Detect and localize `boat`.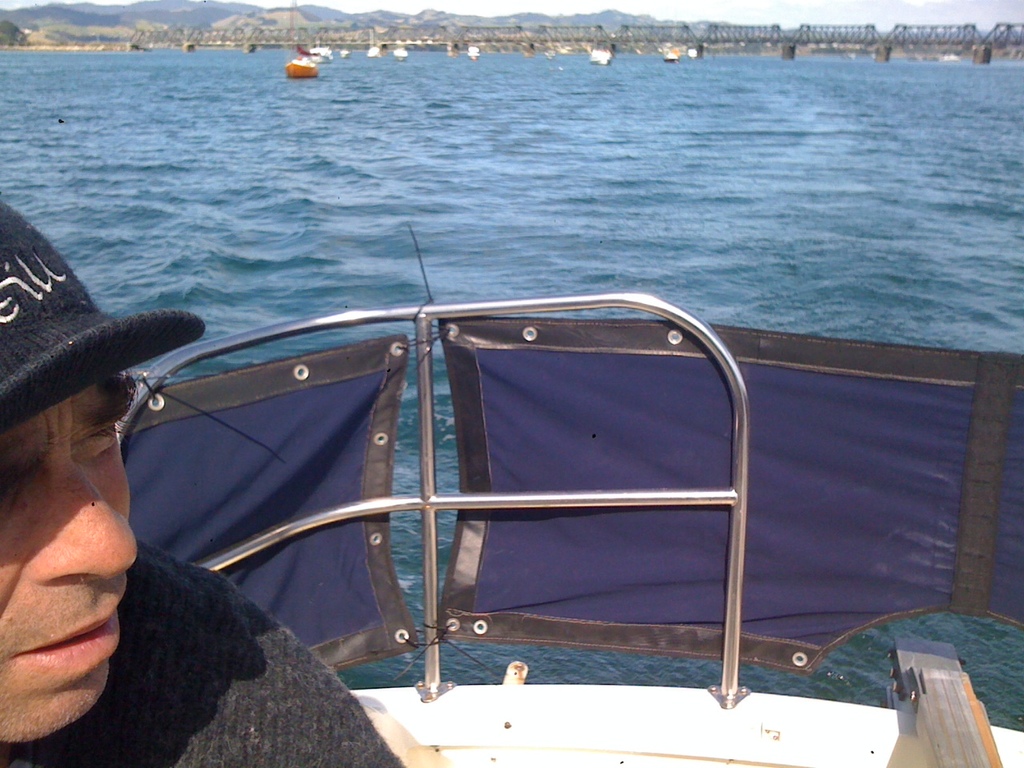
Localized at (left=114, top=291, right=1023, bottom=767).
